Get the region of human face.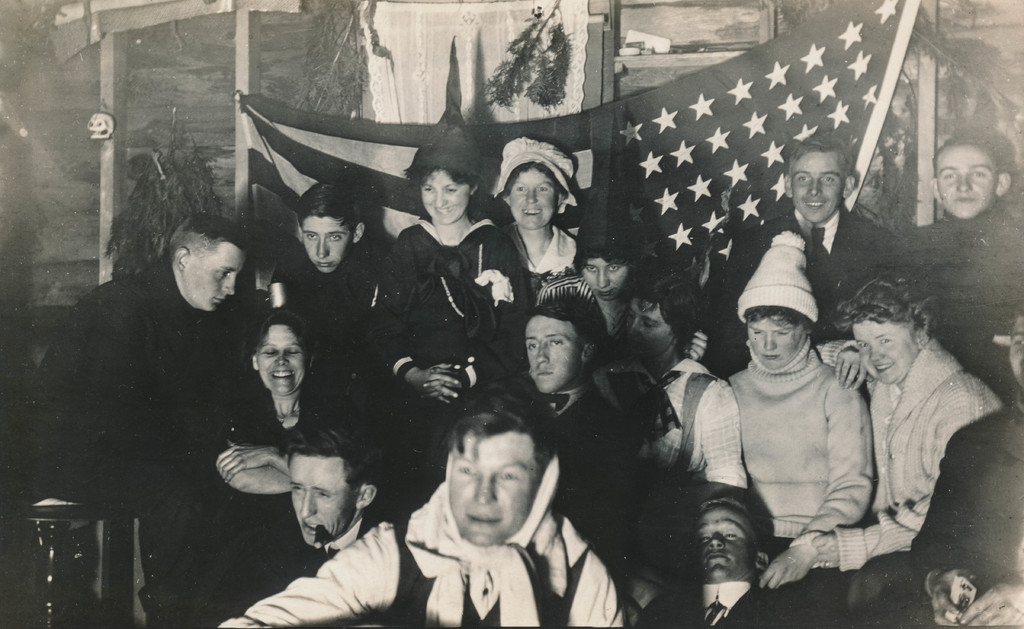
{"left": 528, "top": 320, "right": 583, "bottom": 395}.
